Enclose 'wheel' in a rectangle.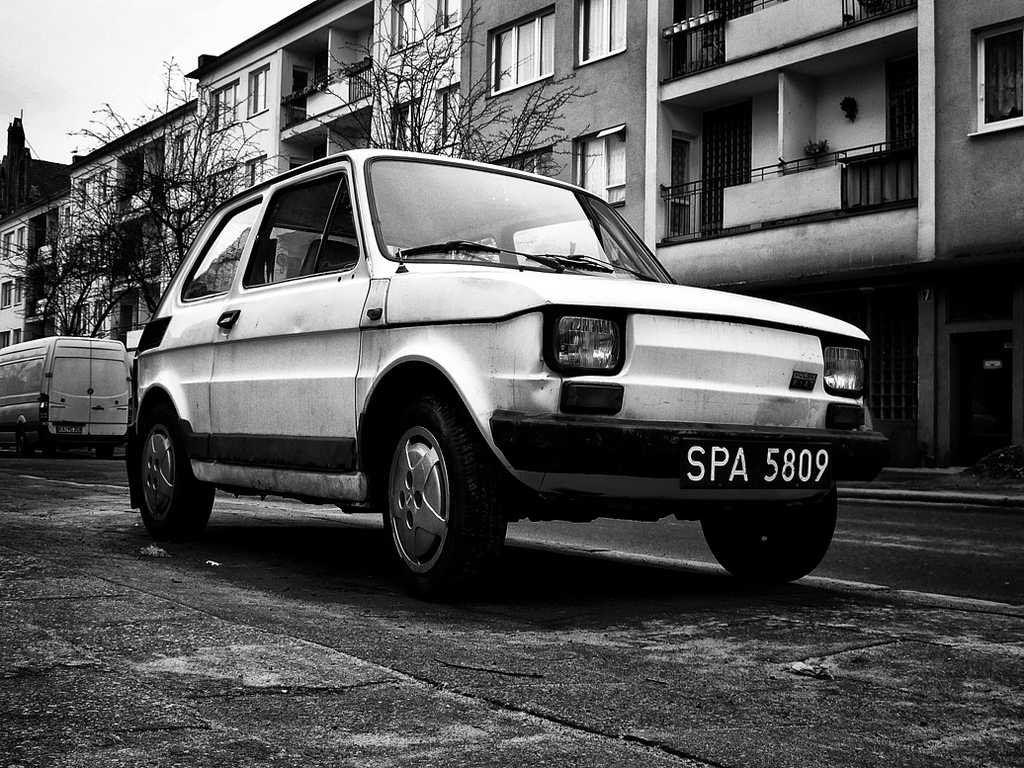
(16, 433, 31, 459).
